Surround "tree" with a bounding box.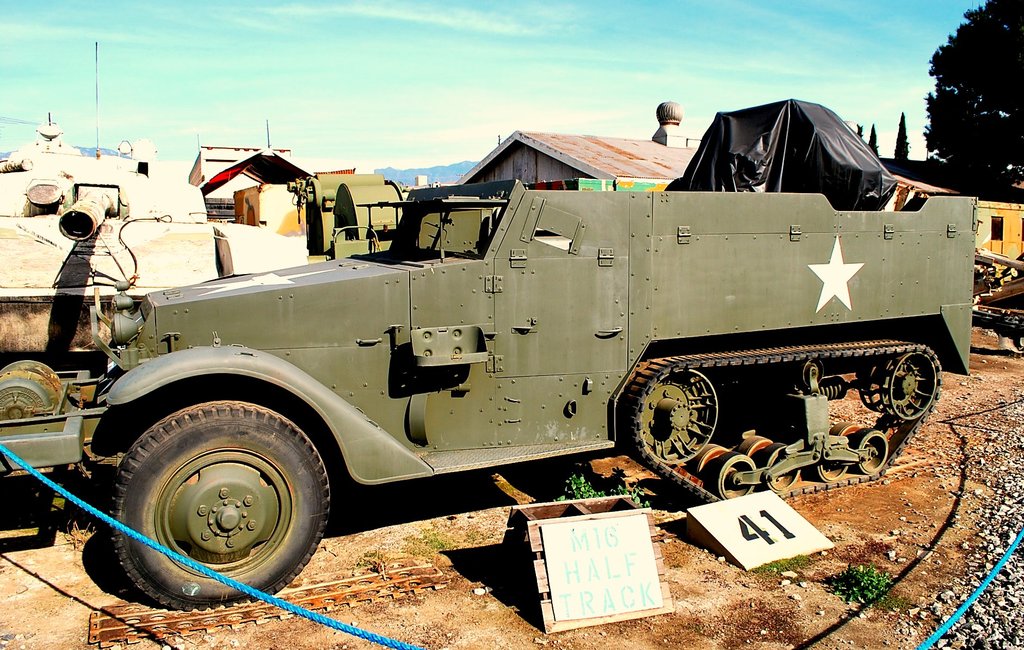
detection(894, 111, 914, 180).
